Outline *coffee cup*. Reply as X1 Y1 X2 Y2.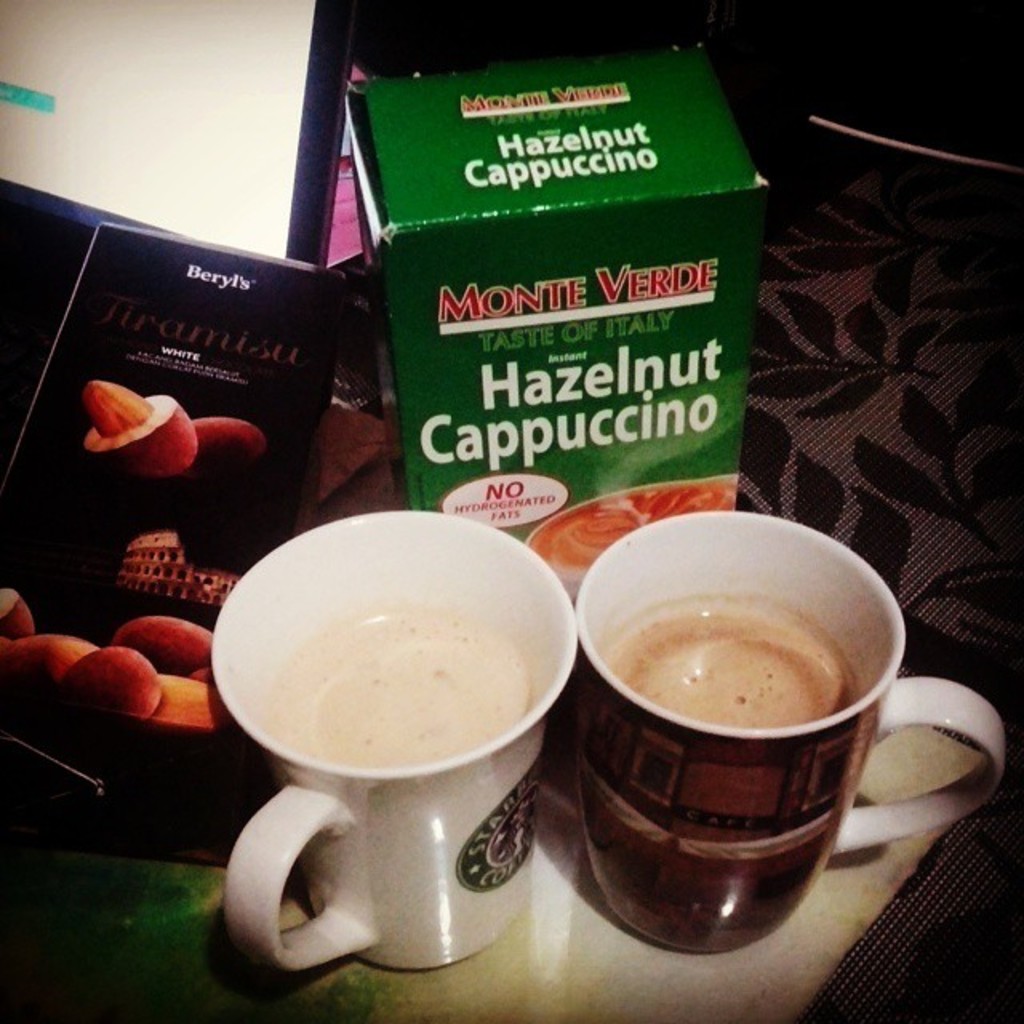
200 502 584 978.
